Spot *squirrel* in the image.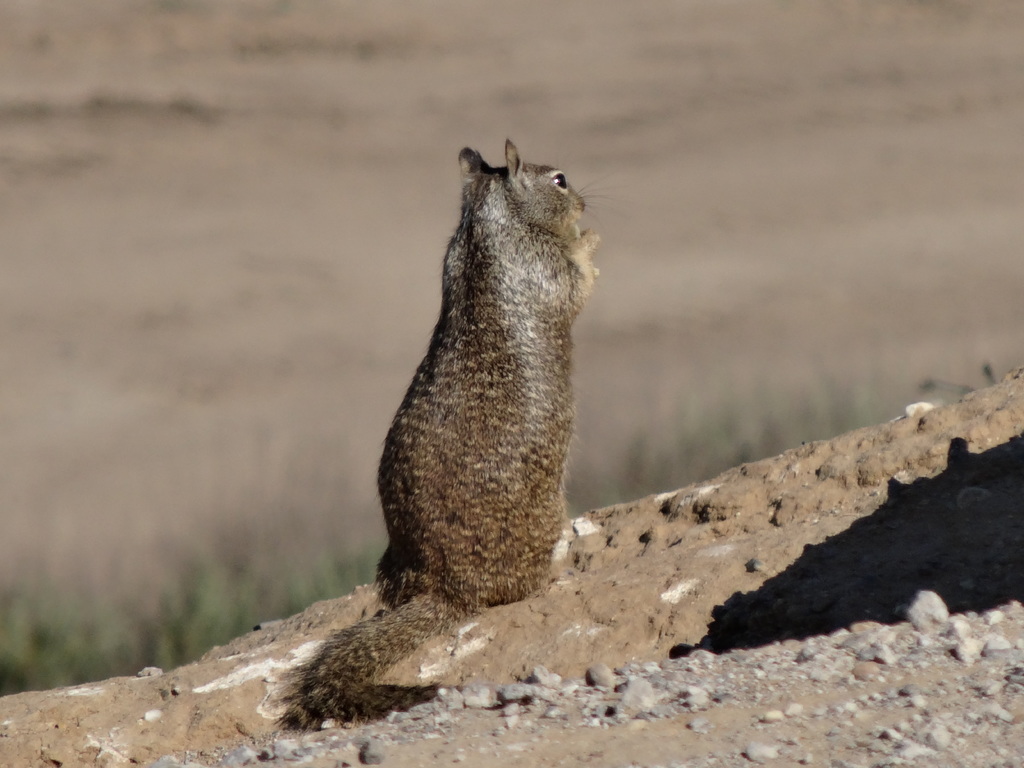
*squirrel* found at box=[273, 135, 630, 733].
